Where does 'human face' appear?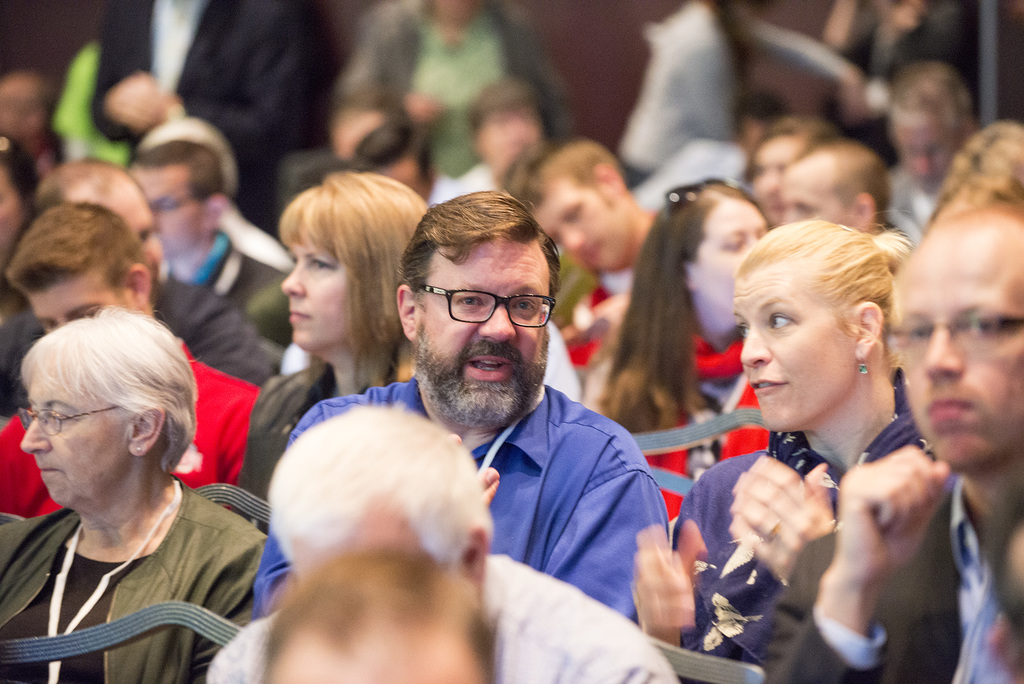
Appears at detection(896, 252, 1023, 468).
